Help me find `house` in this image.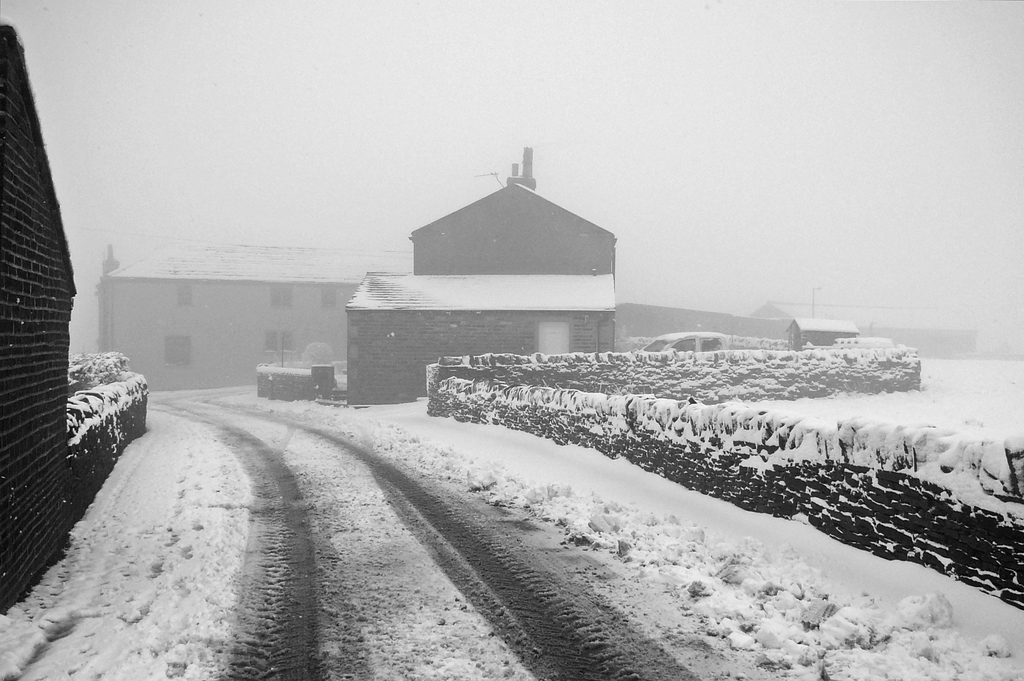
Found it: (343, 149, 622, 419).
